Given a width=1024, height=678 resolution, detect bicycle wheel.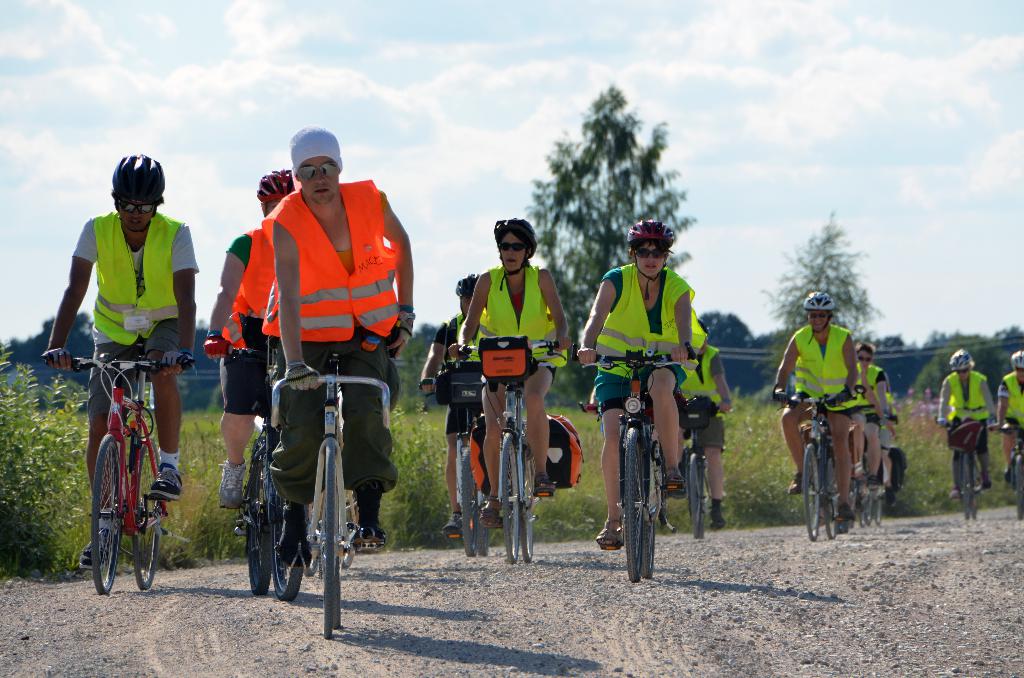
321, 439, 345, 643.
